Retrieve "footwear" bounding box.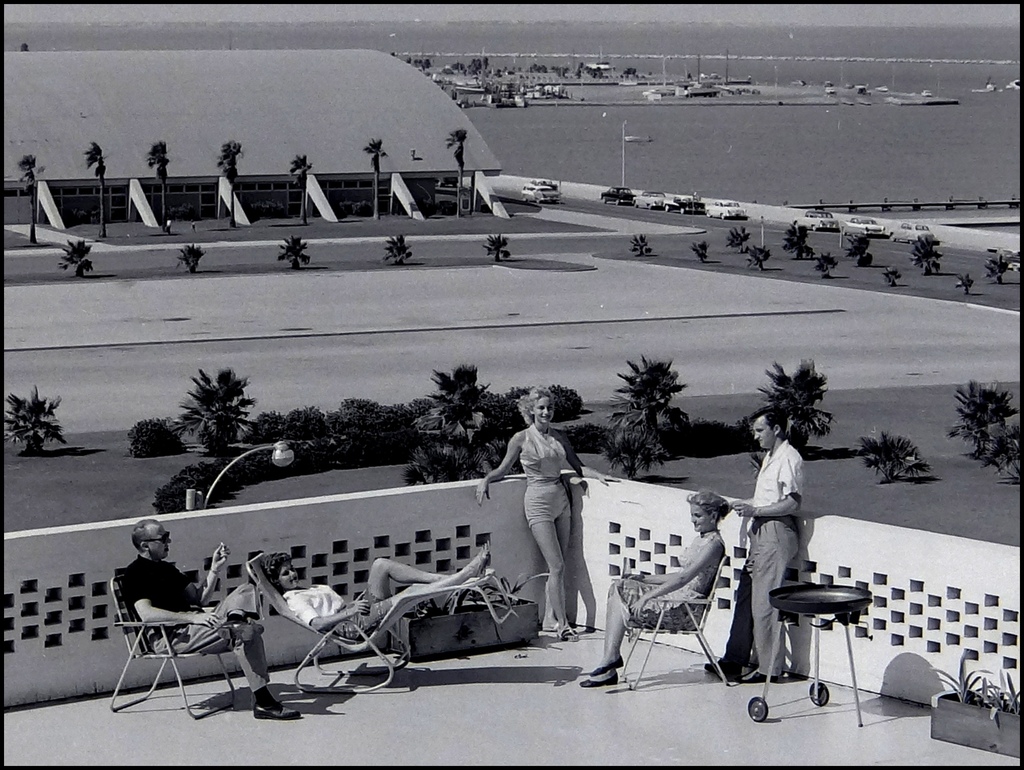
Bounding box: <bbox>556, 629, 578, 639</bbox>.
